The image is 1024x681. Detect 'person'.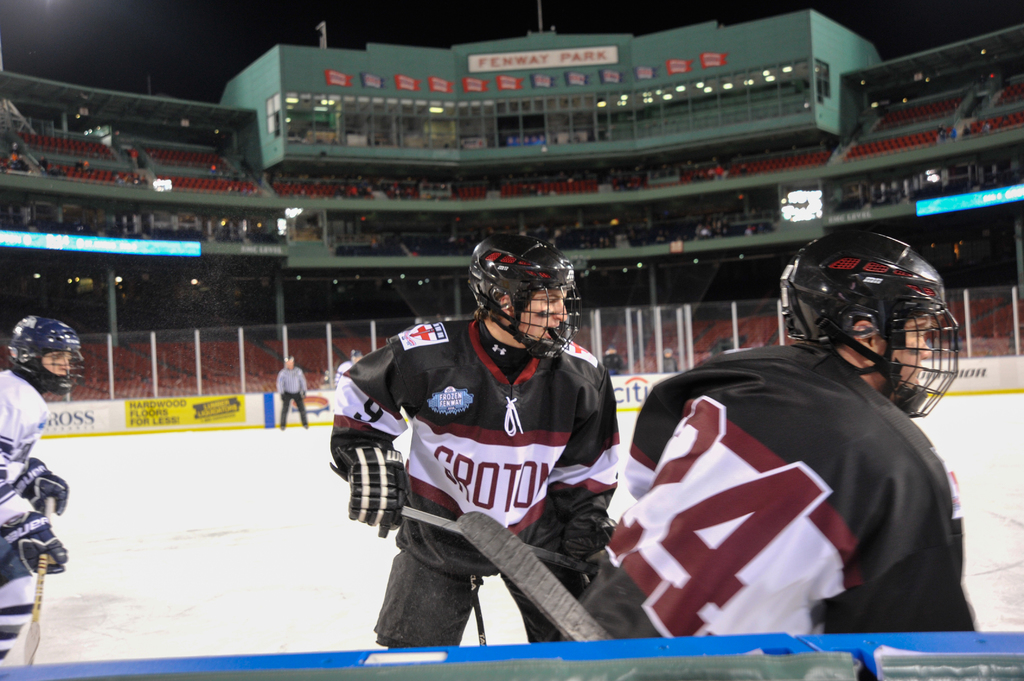
Detection: <region>330, 230, 620, 646</region>.
